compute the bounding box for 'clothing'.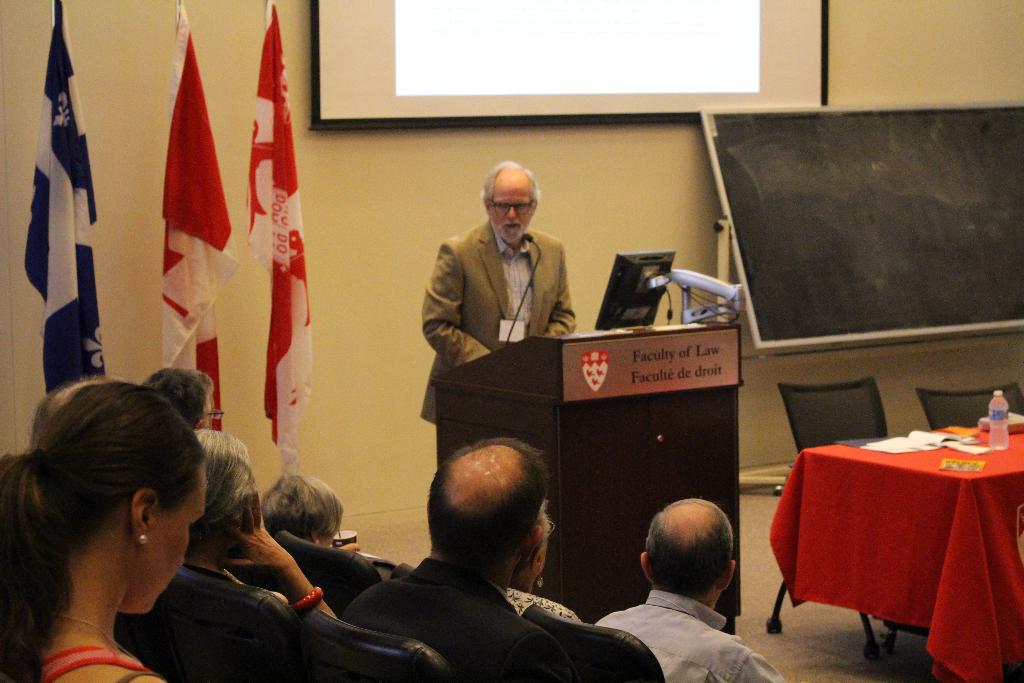
<box>591,593,786,682</box>.
